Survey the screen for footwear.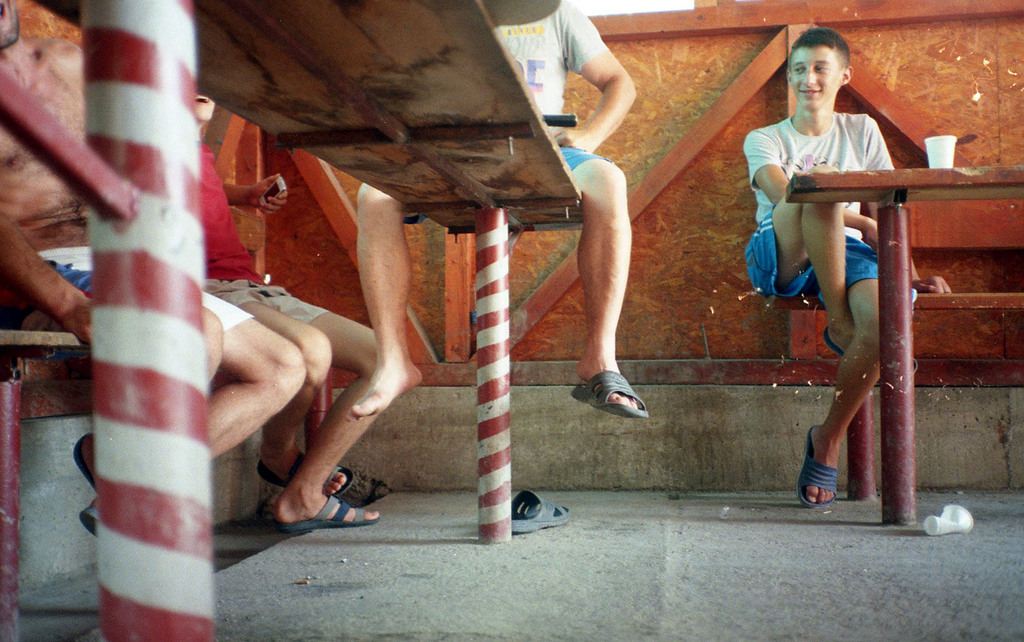
Survey found: select_region(507, 488, 570, 531).
